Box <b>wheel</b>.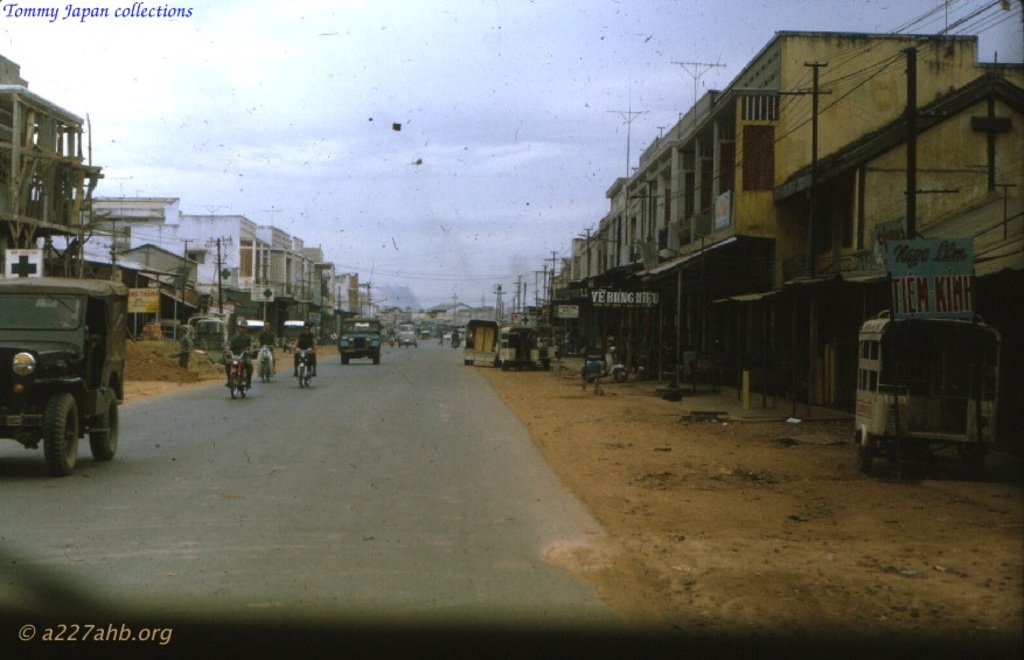
[492,362,511,370].
